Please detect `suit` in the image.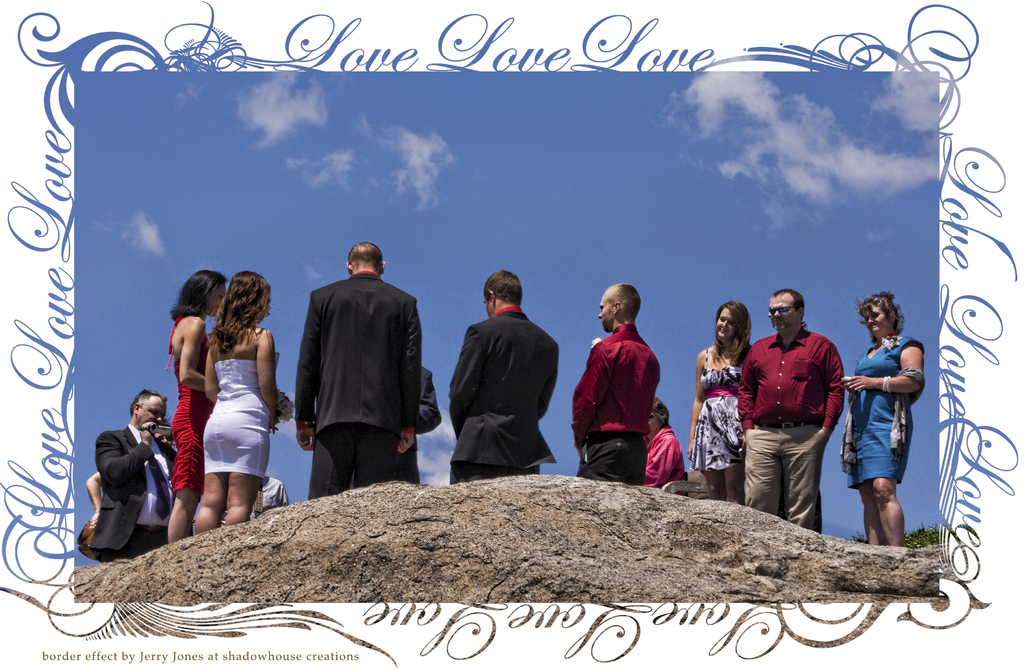
437:309:559:487.
